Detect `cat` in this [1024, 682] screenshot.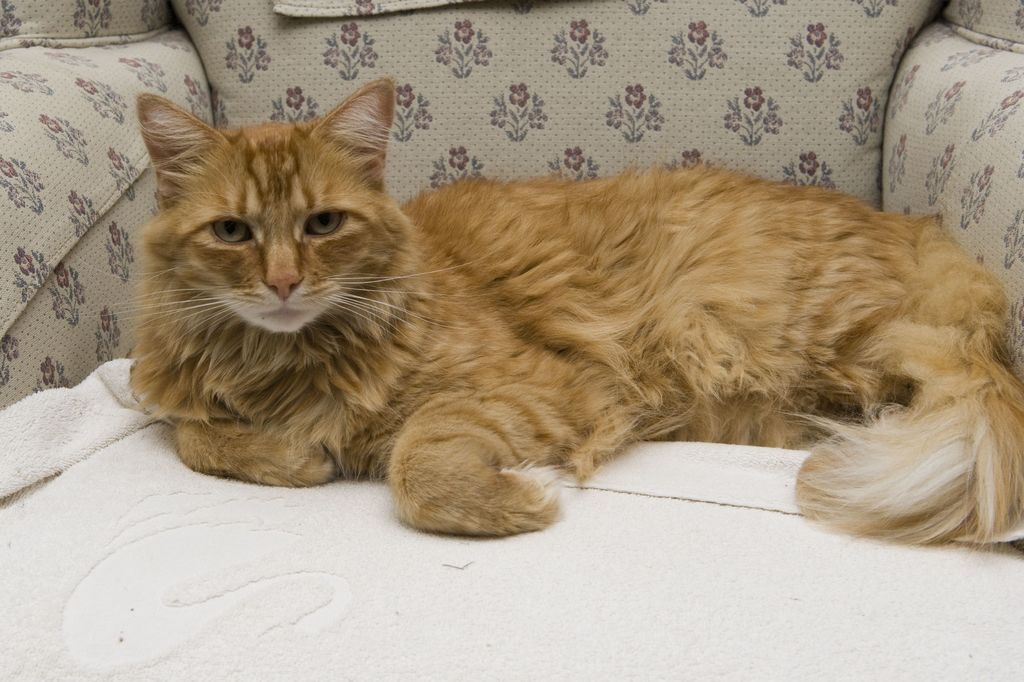
Detection: detection(106, 79, 1021, 552).
